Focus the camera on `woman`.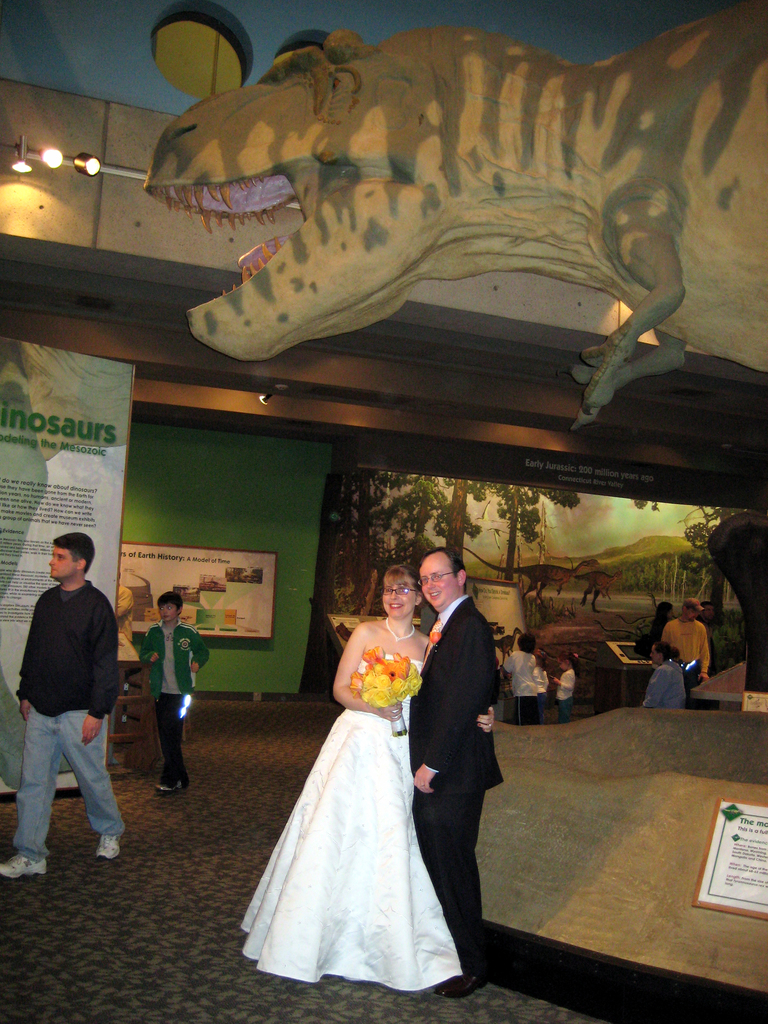
Focus region: 643,641,690,712.
